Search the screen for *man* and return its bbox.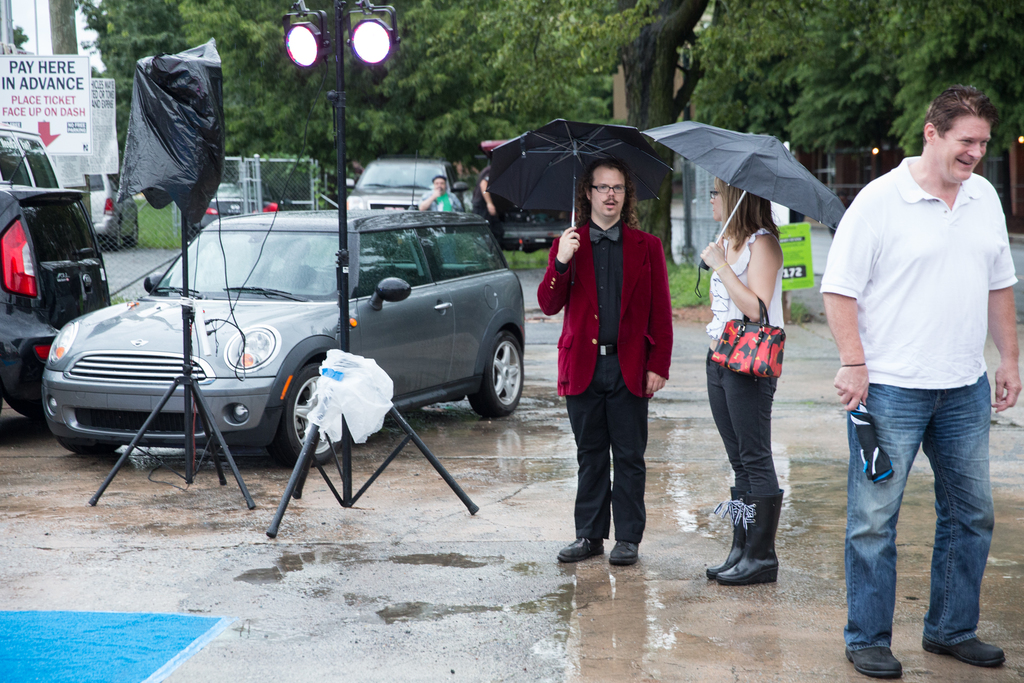
Found: (x1=420, y1=173, x2=468, y2=212).
